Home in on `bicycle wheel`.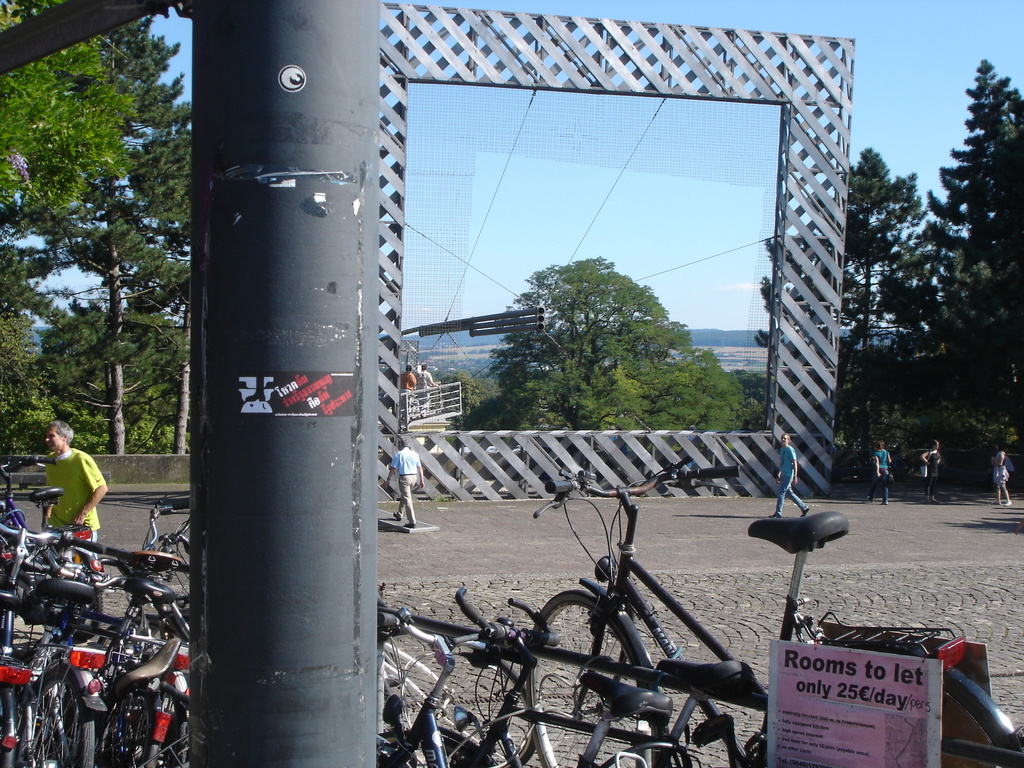
Homed in at (left=31, top=556, right=106, bottom=642).
